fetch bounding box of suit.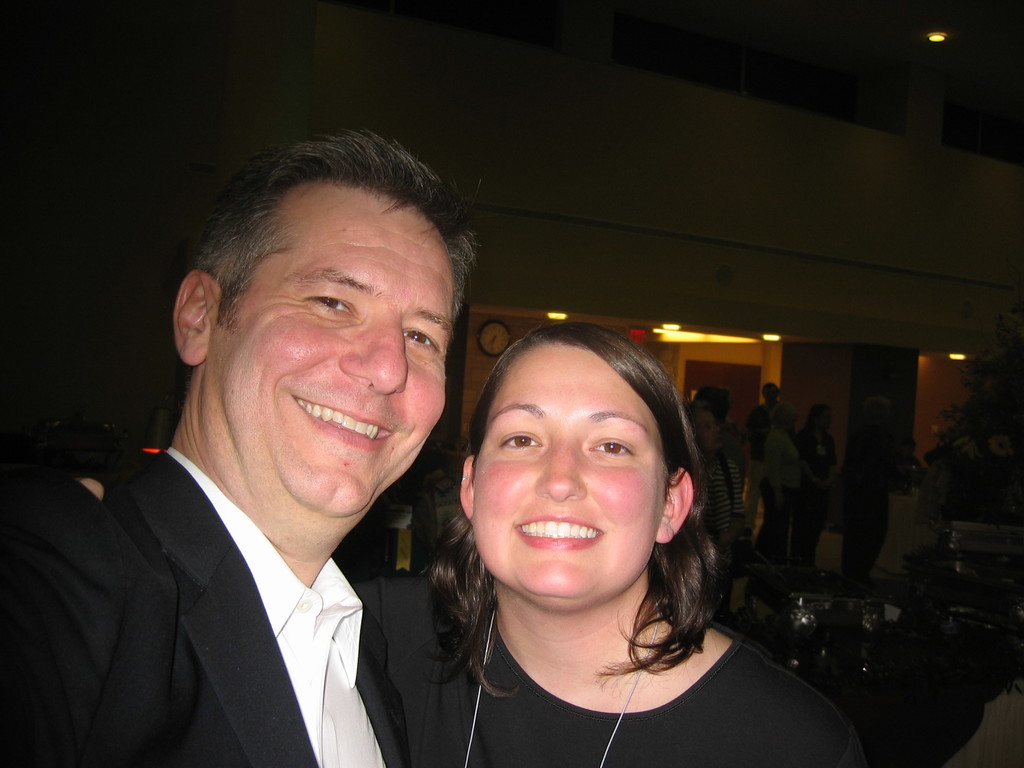
Bbox: bbox=(0, 448, 451, 765).
